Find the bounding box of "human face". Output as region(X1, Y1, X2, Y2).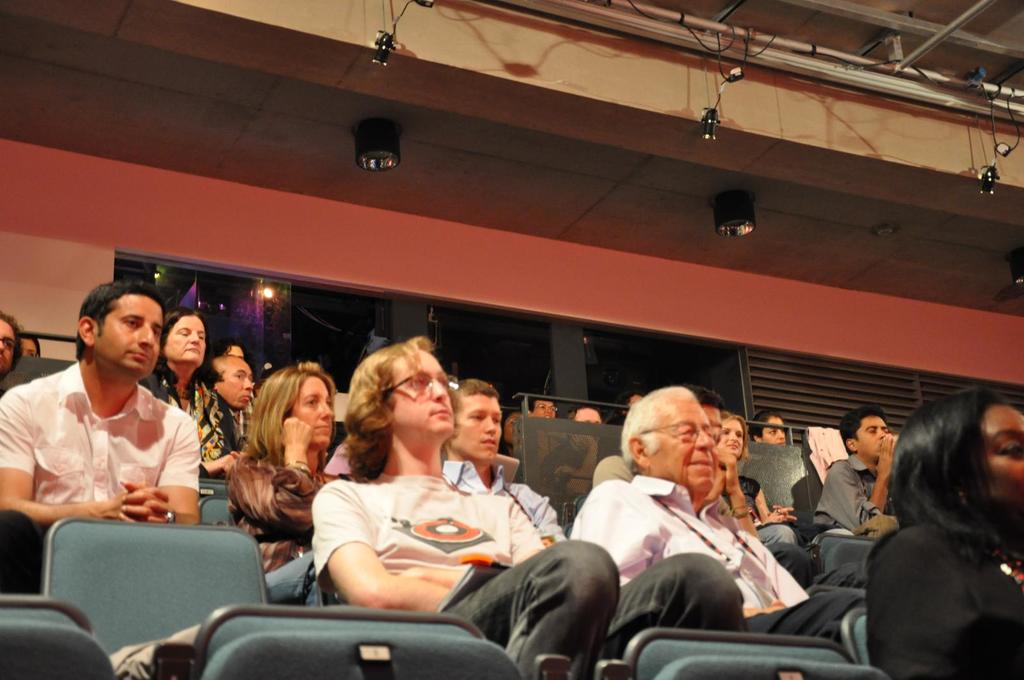
region(577, 407, 607, 420).
